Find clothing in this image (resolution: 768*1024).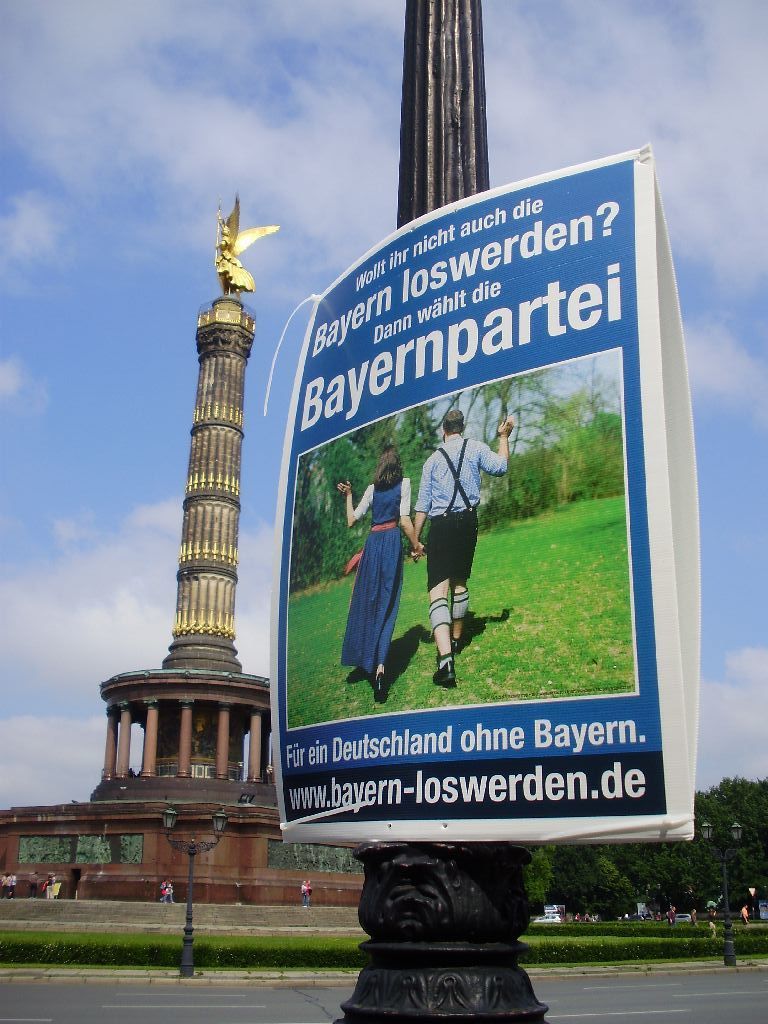
pyautogui.locateOnScreen(412, 436, 499, 615).
